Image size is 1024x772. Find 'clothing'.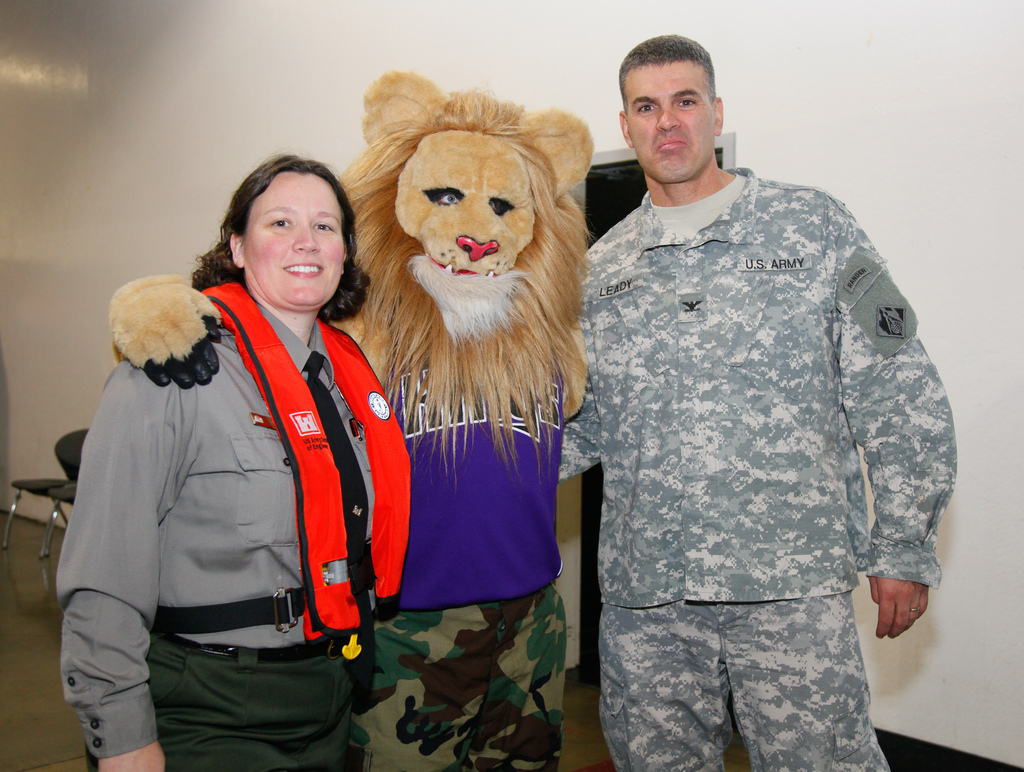
<bbox>52, 278, 358, 771</bbox>.
